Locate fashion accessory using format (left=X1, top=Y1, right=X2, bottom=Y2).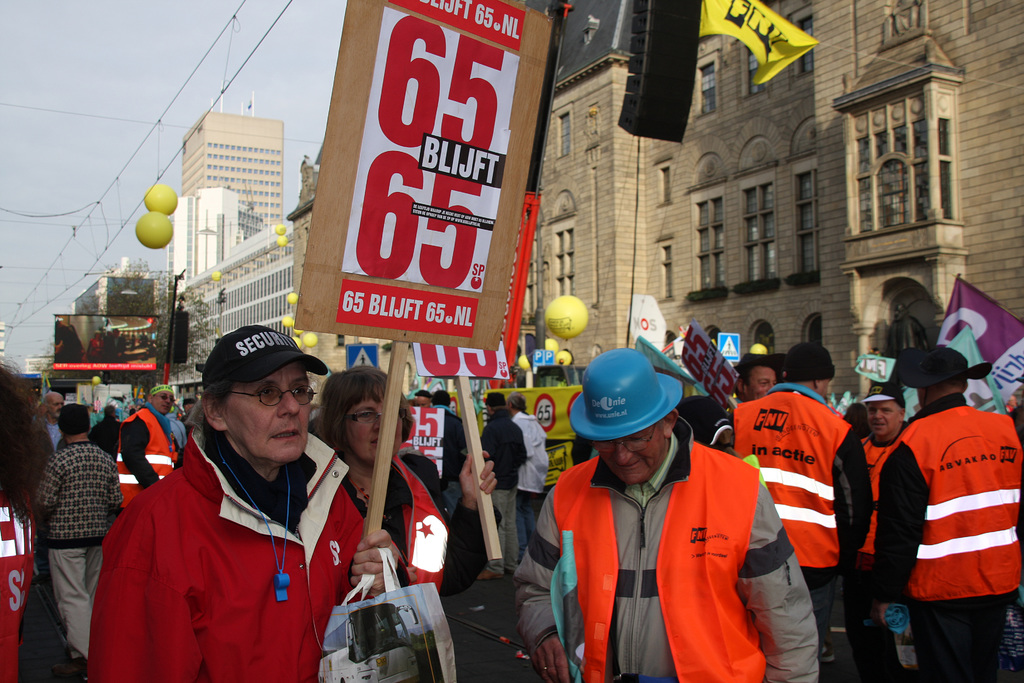
(left=195, top=320, right=328, bottom=395).
